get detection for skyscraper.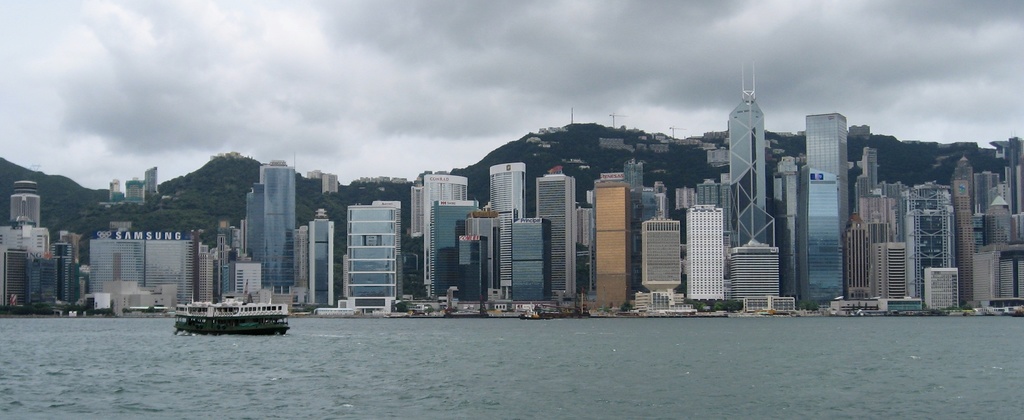
Detection: [left=800, top=107, right=849, bottom=307].
